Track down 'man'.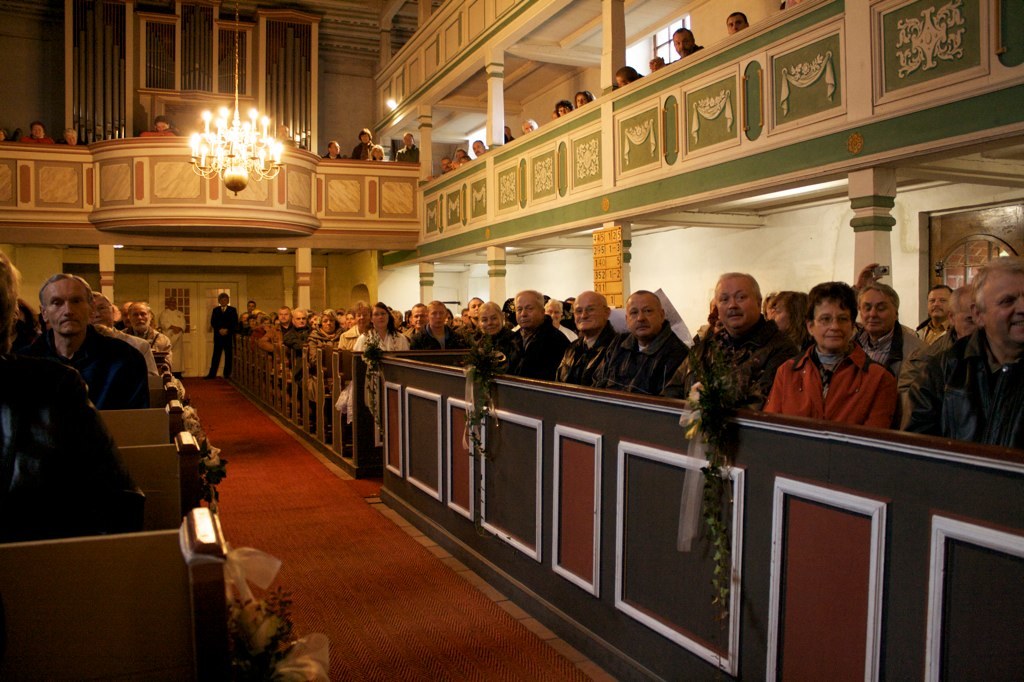
Tracked to x1=321 y1=139 x2=347 y2=158.
